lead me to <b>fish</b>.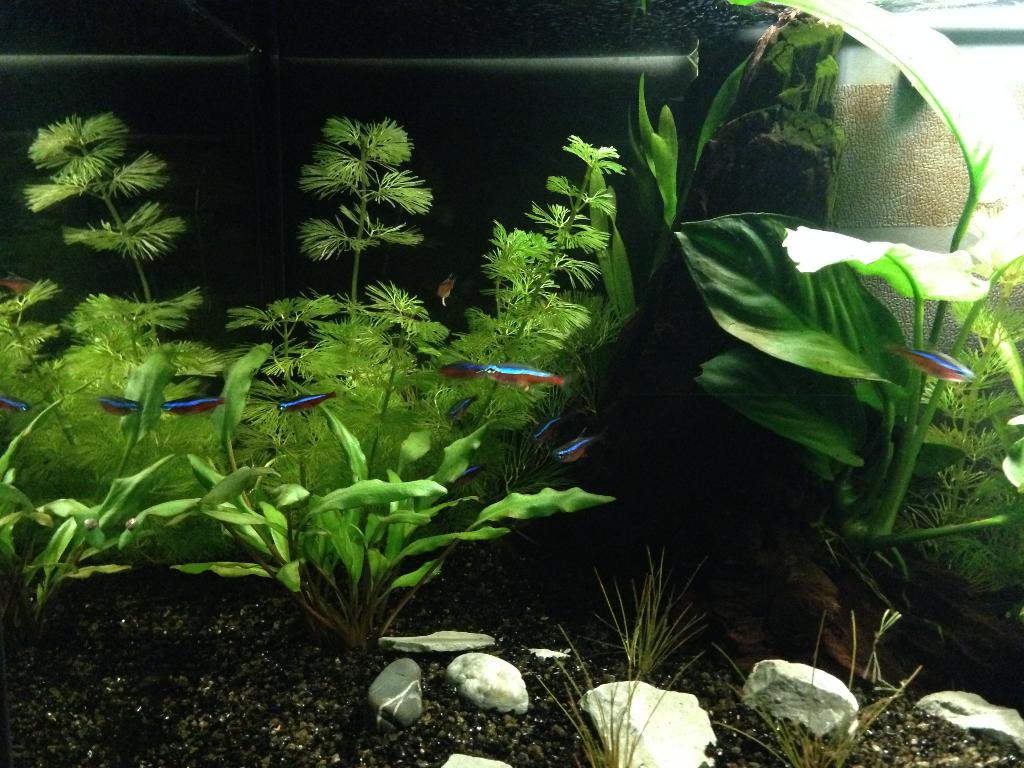
Lead to (483,360,564,390).
